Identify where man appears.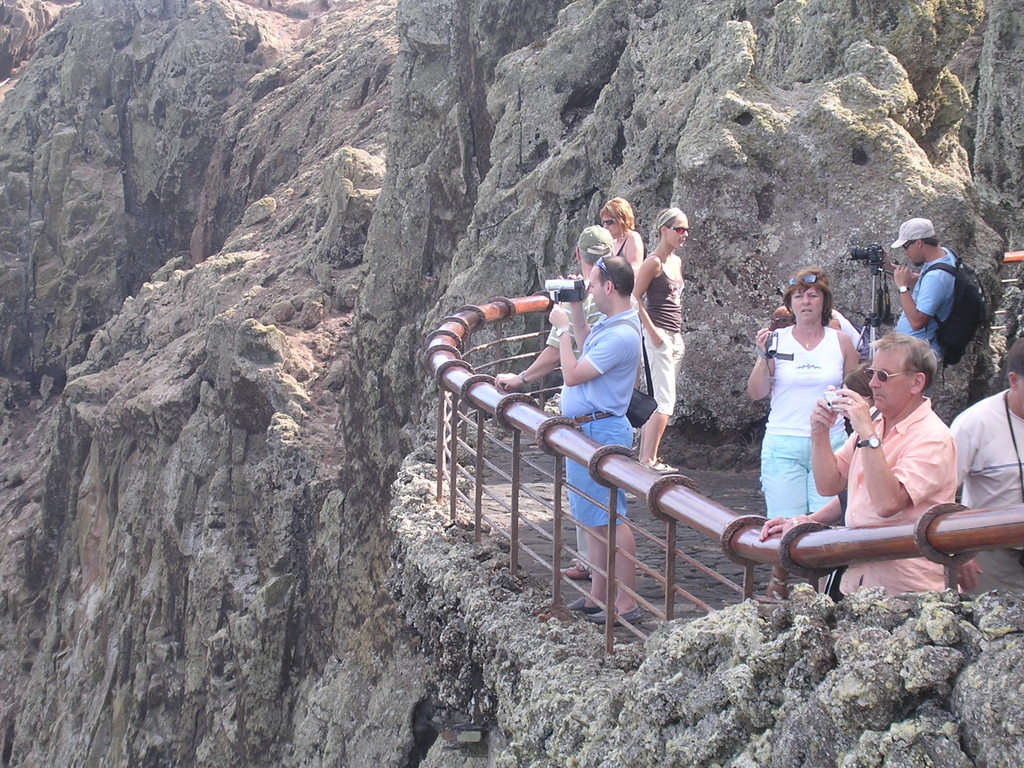
Appears at select_region(950, 335, 1023, 596).
